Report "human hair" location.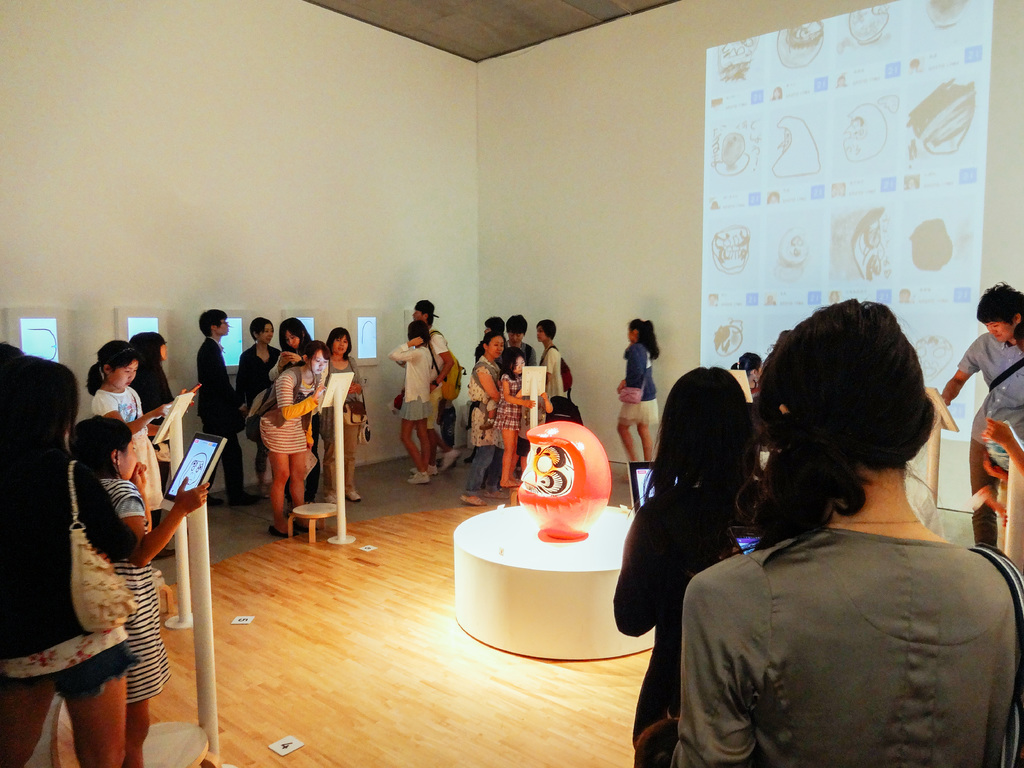
Report: [483,317,504,333].
